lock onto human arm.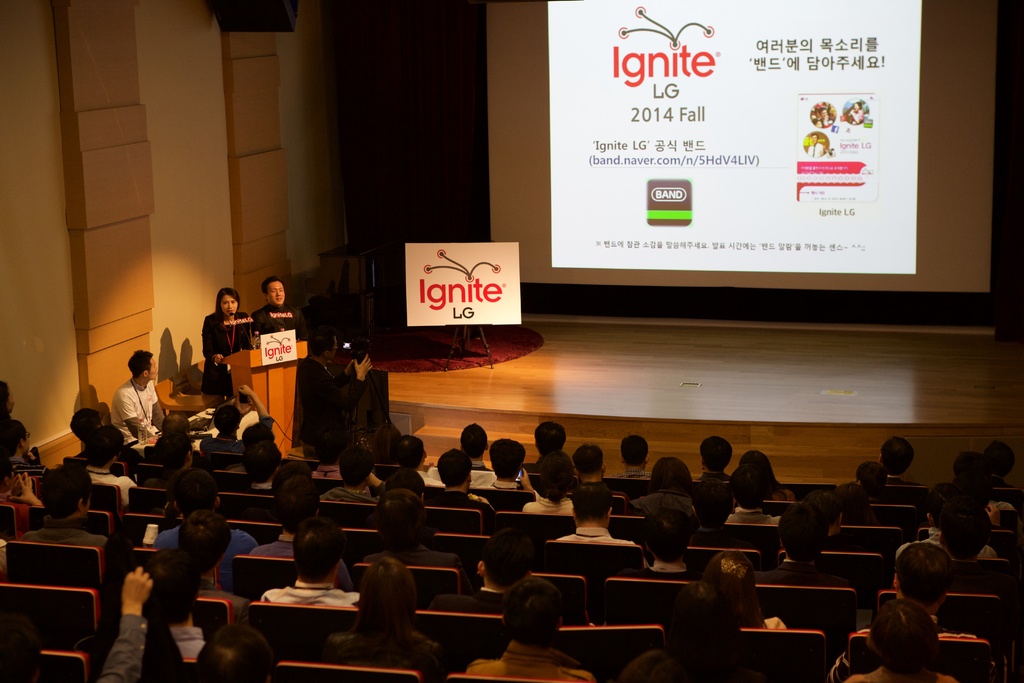
Locked: Rect(201, 318, 224, 366).
